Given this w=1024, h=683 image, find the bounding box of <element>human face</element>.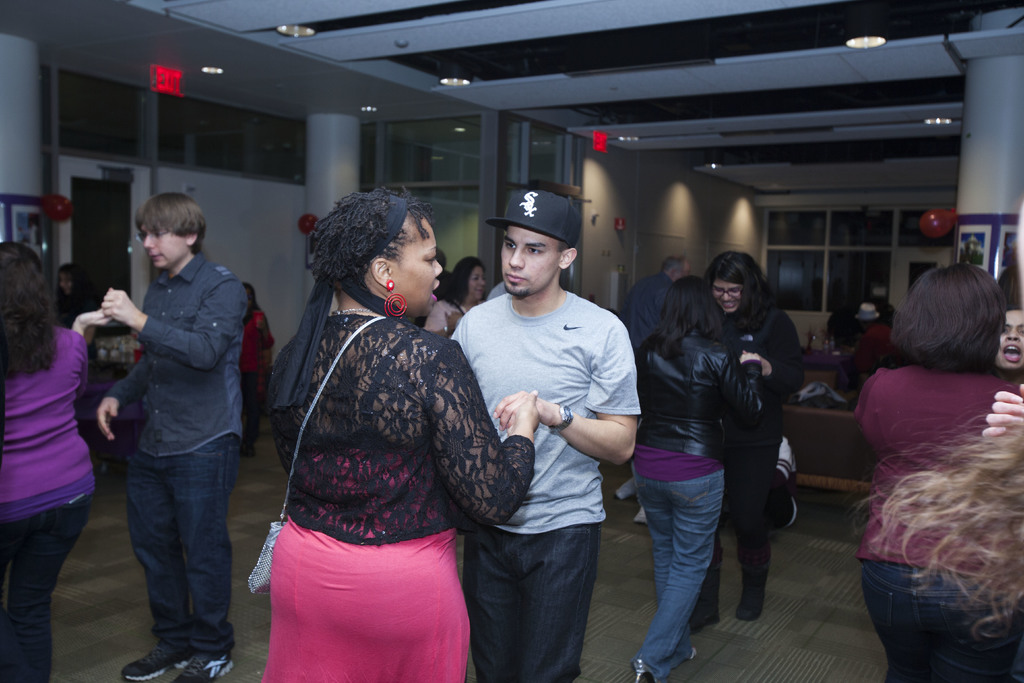
999:311:1023:372.
